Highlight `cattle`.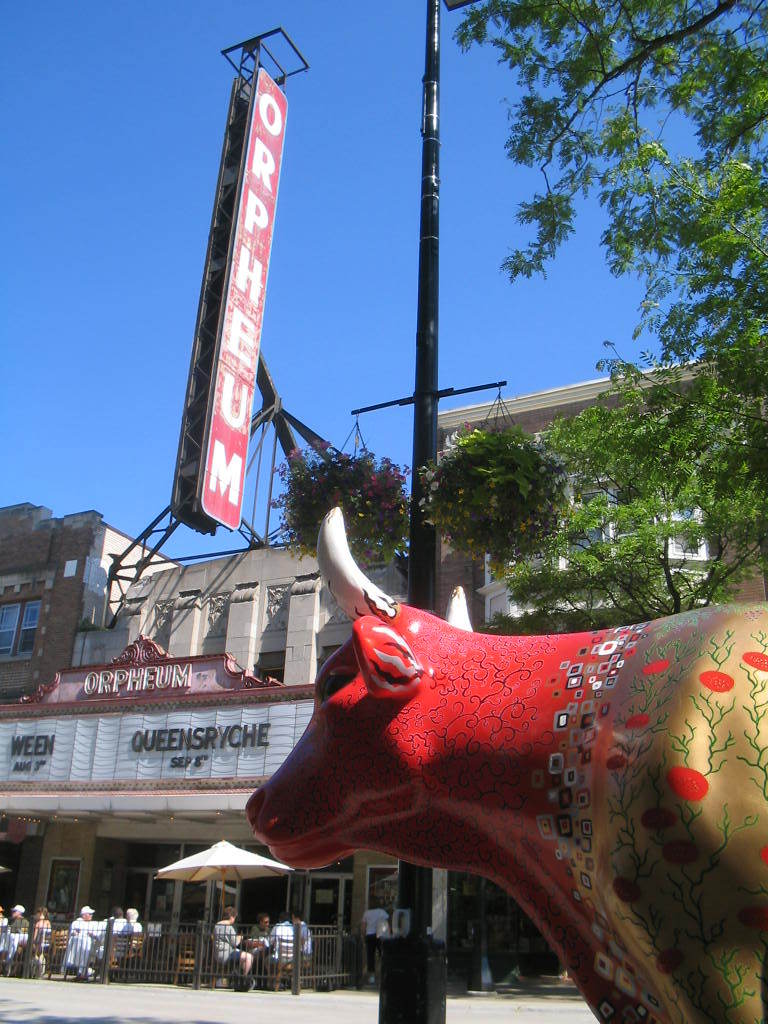
Highlighted region: left=216, top=570, right=715, bottom=1015.
